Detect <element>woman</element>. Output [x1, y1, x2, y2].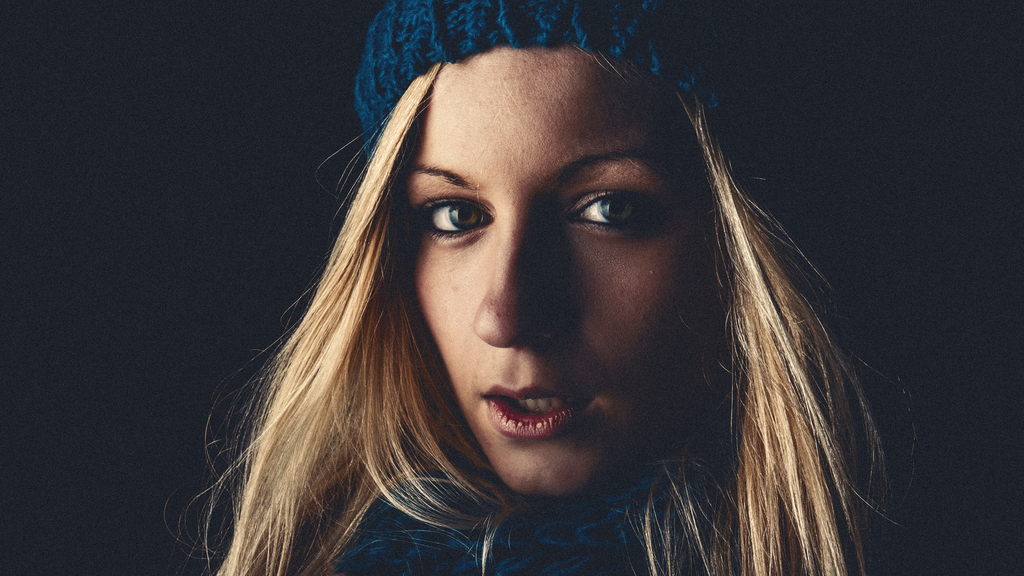
[161, 0, 923, 575].
